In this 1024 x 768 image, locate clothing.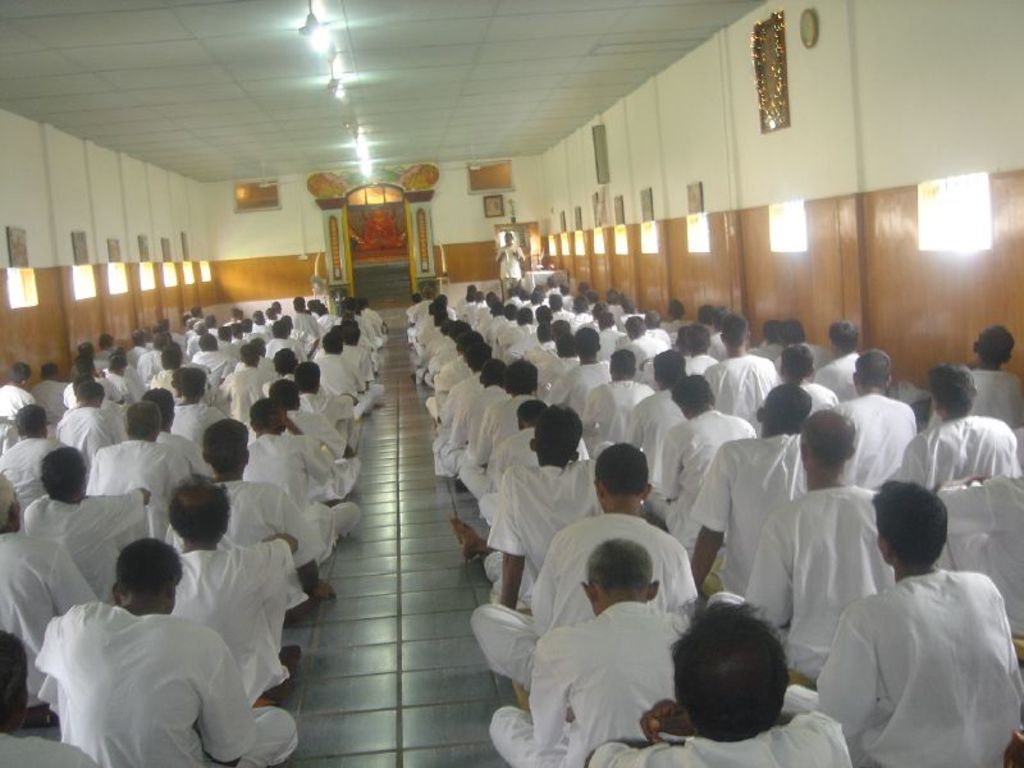
Bounding box: 458 494 694 668.
